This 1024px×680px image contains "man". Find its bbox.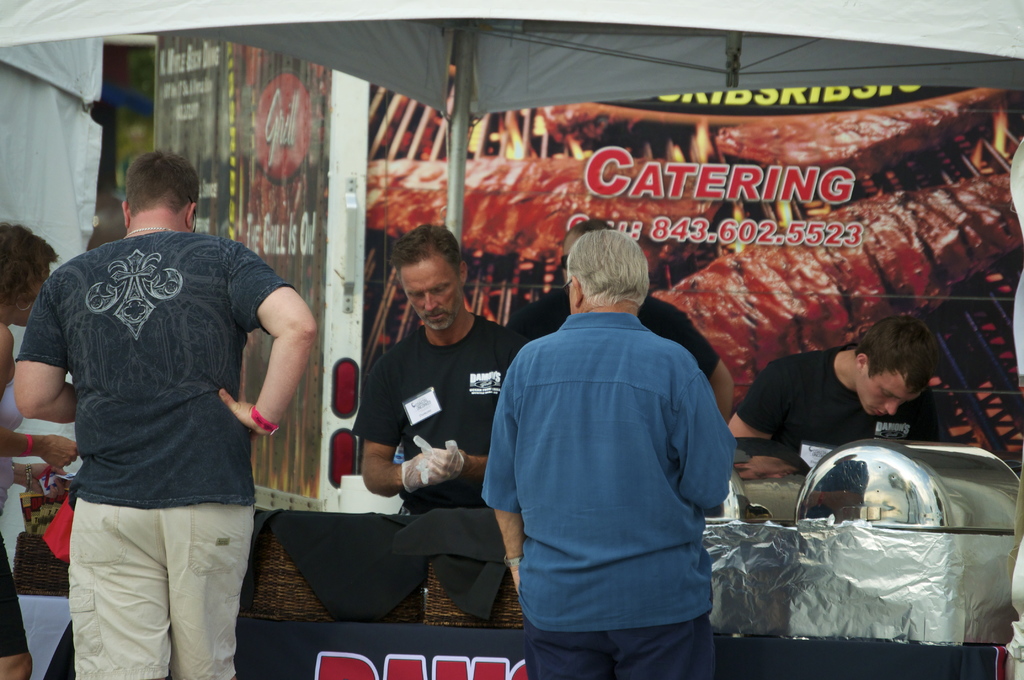
box=[486, 232, 733, 679].
